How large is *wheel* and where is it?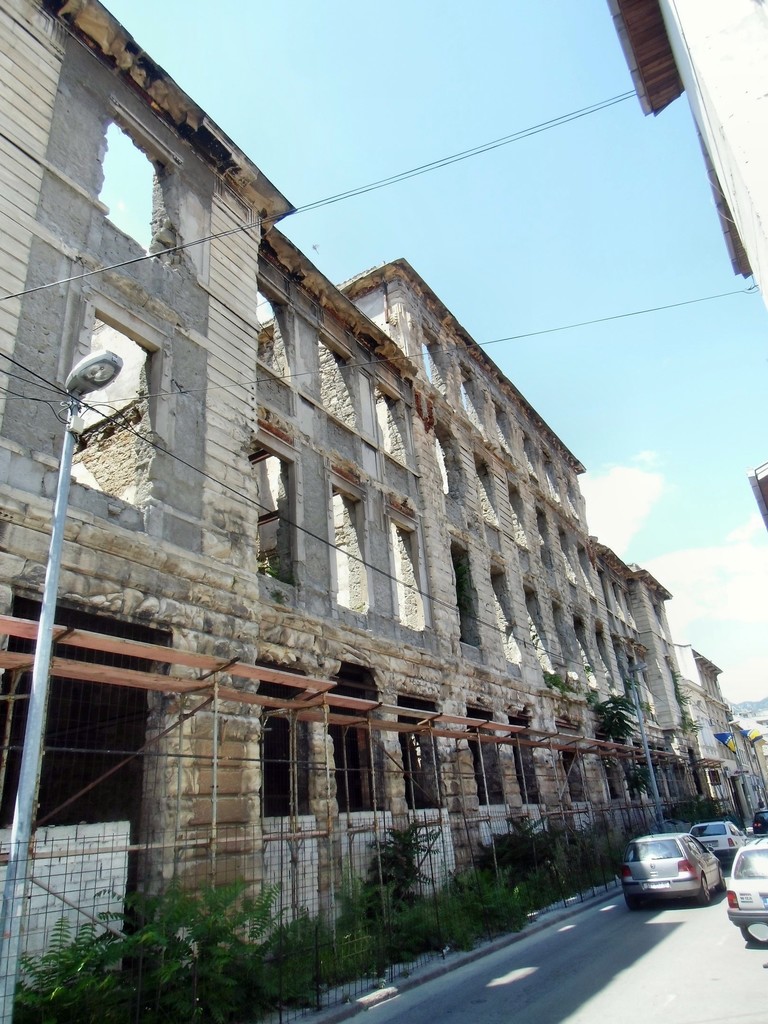
Bounding box: [left=623, top=893, right=654, bottom=918].
